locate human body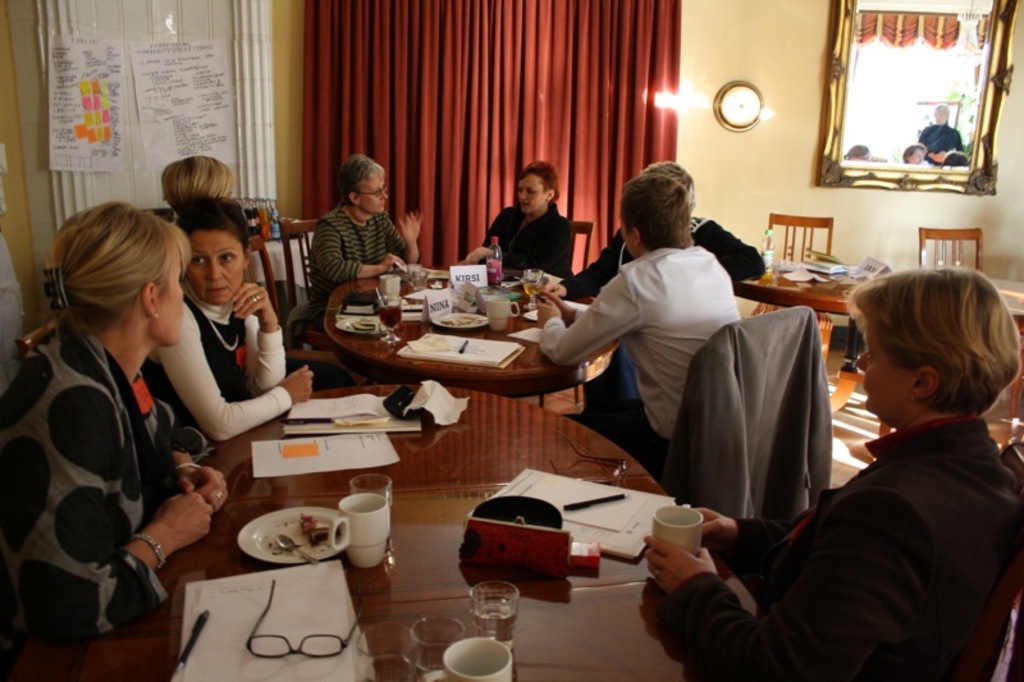
<region>919, 106, 964, 165</region>
